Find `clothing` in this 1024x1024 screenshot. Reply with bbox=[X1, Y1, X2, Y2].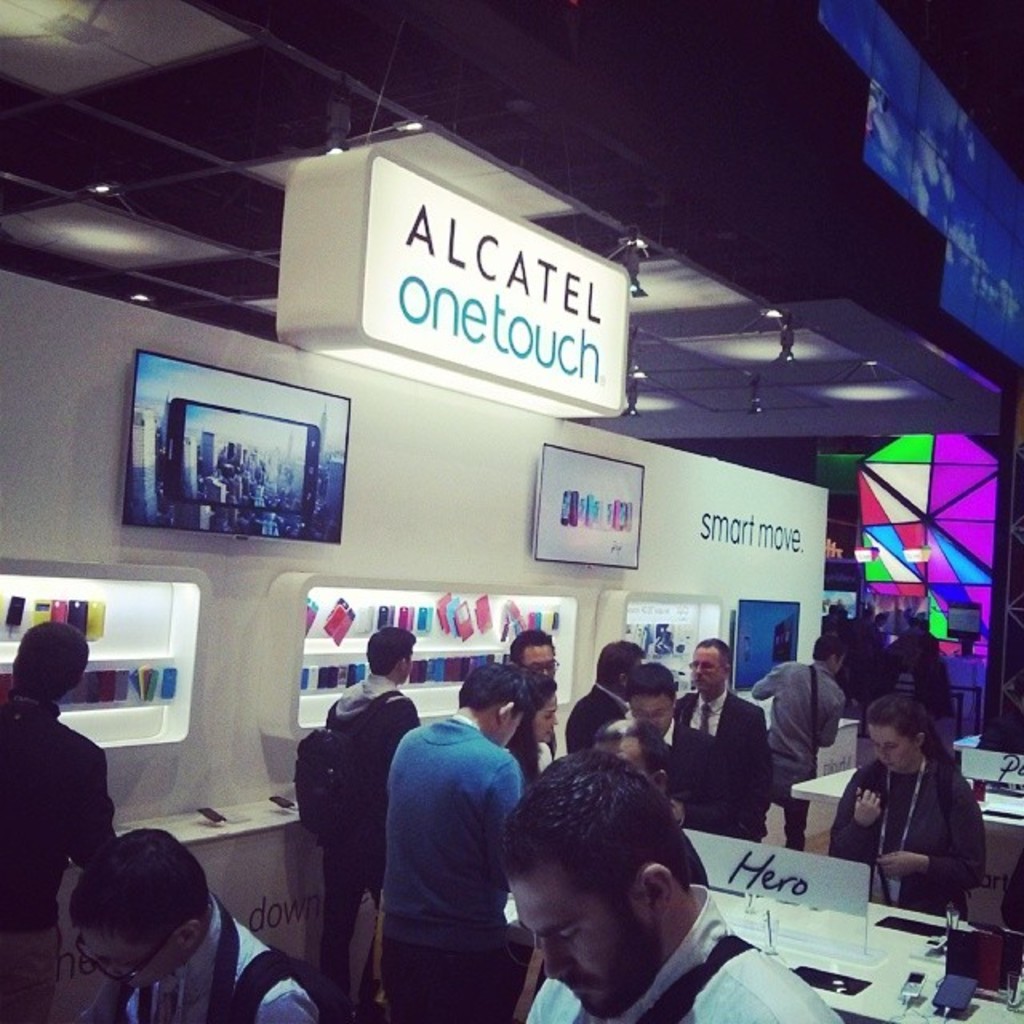
bbox=[672, 722, 739, 830].
